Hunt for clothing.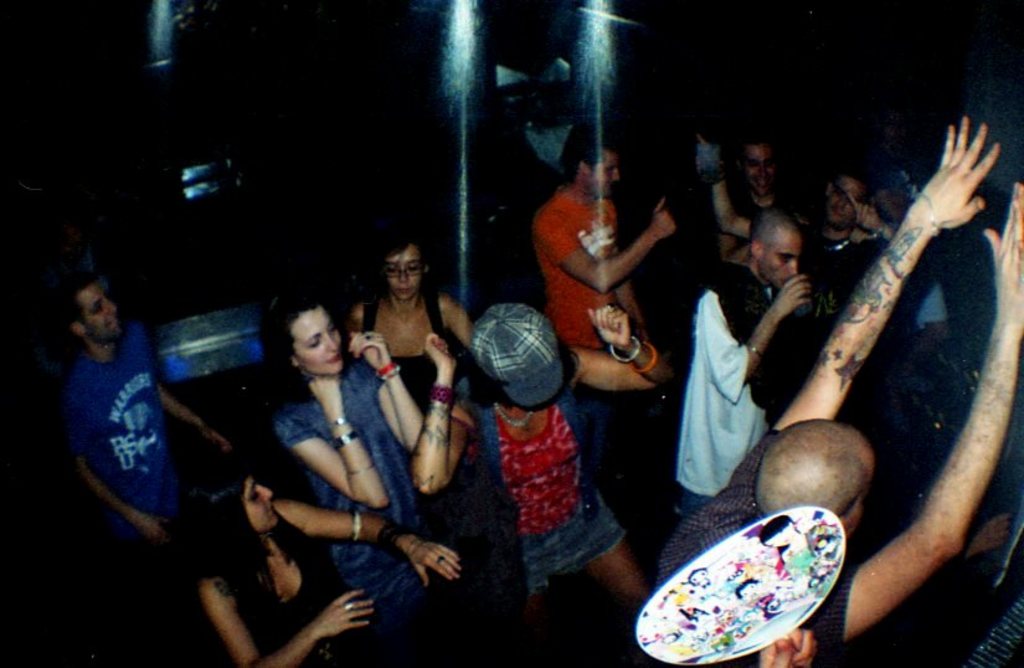
Hunted down at crop(48, 296, 179, 562).
